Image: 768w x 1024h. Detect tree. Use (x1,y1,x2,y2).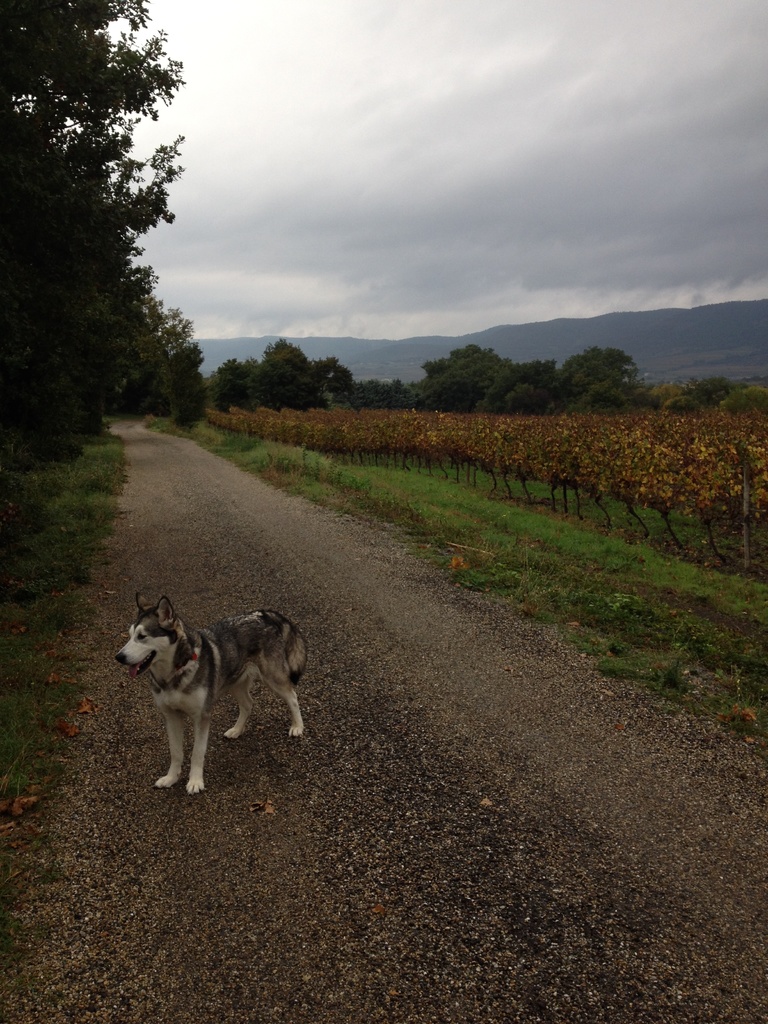
(216,331,362,435).
